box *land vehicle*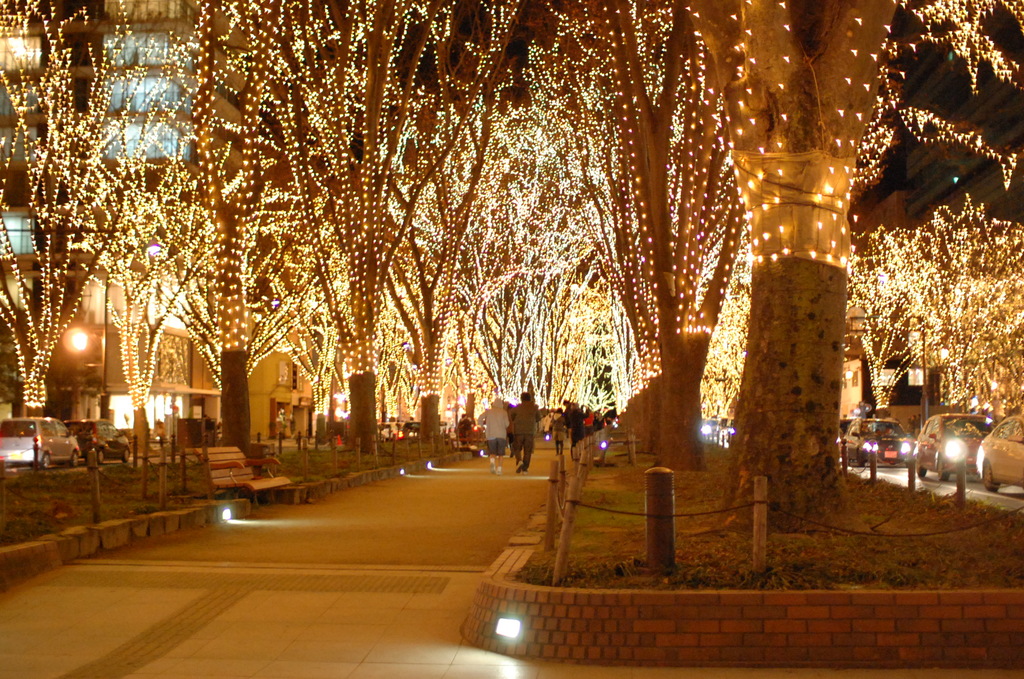
(x1=714, y1=415, x2=728, y2=440)
